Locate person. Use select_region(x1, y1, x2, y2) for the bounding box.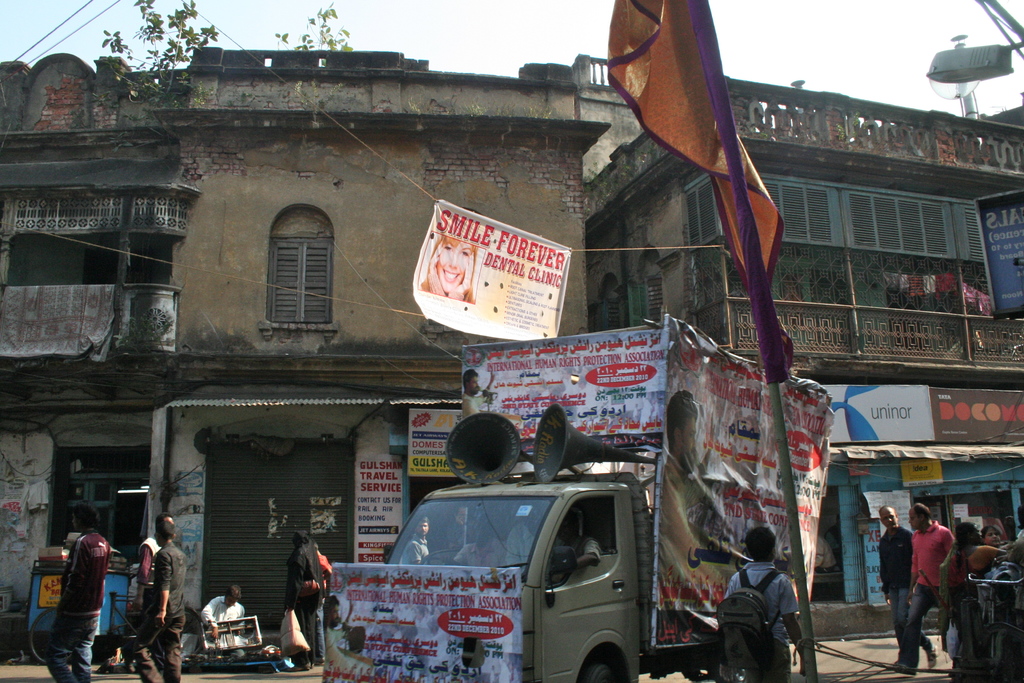
select_region(724, 529, 814, 682).
